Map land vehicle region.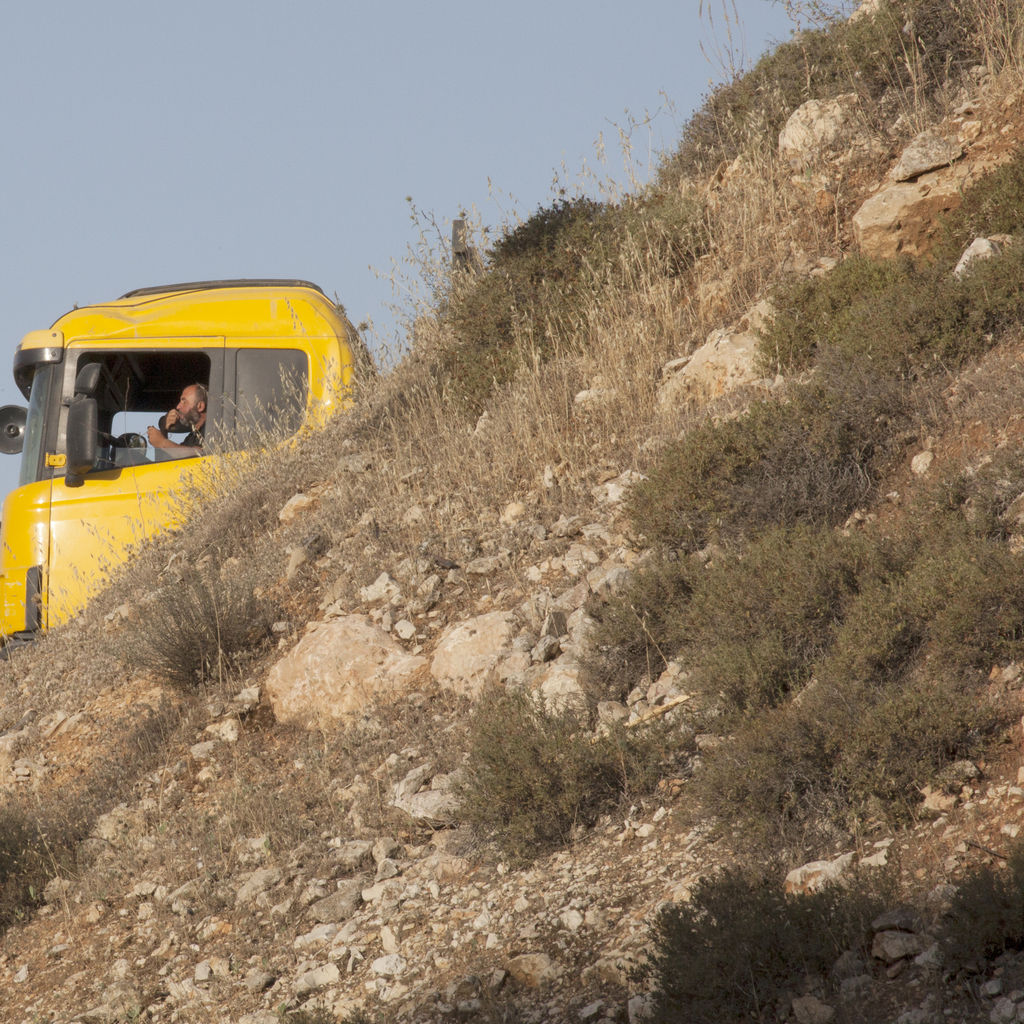
Mapped to (left=12, top=254, right=352, bottom=623).
